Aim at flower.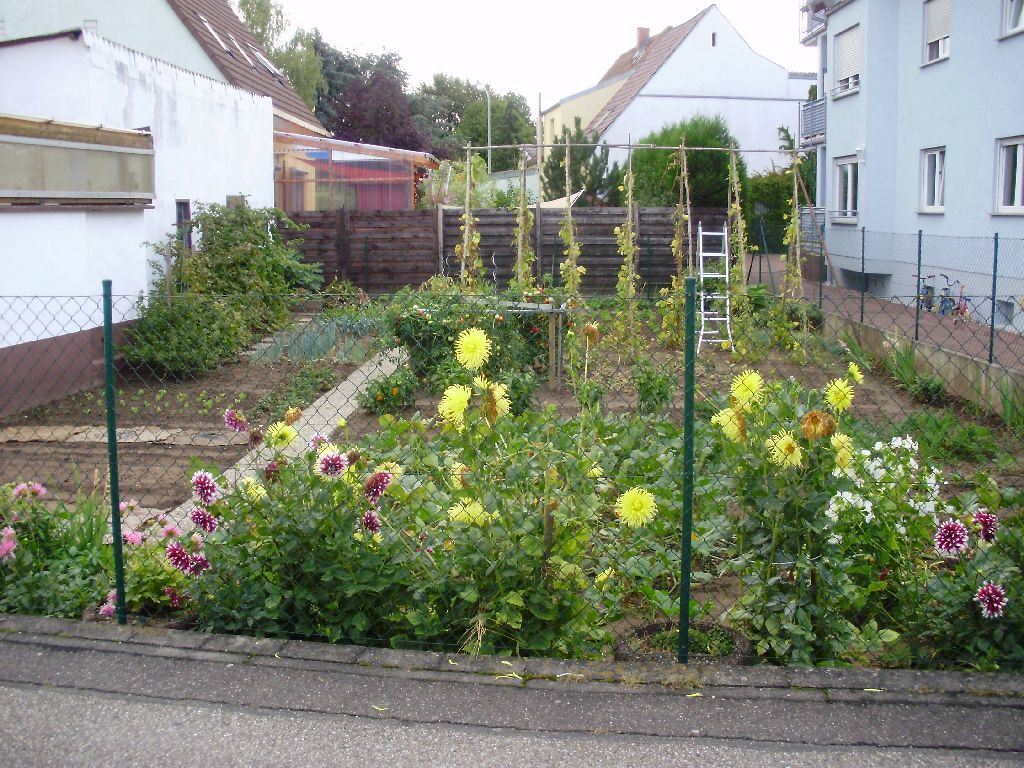
Aimed at Rect(215, 408, 240, 431).
